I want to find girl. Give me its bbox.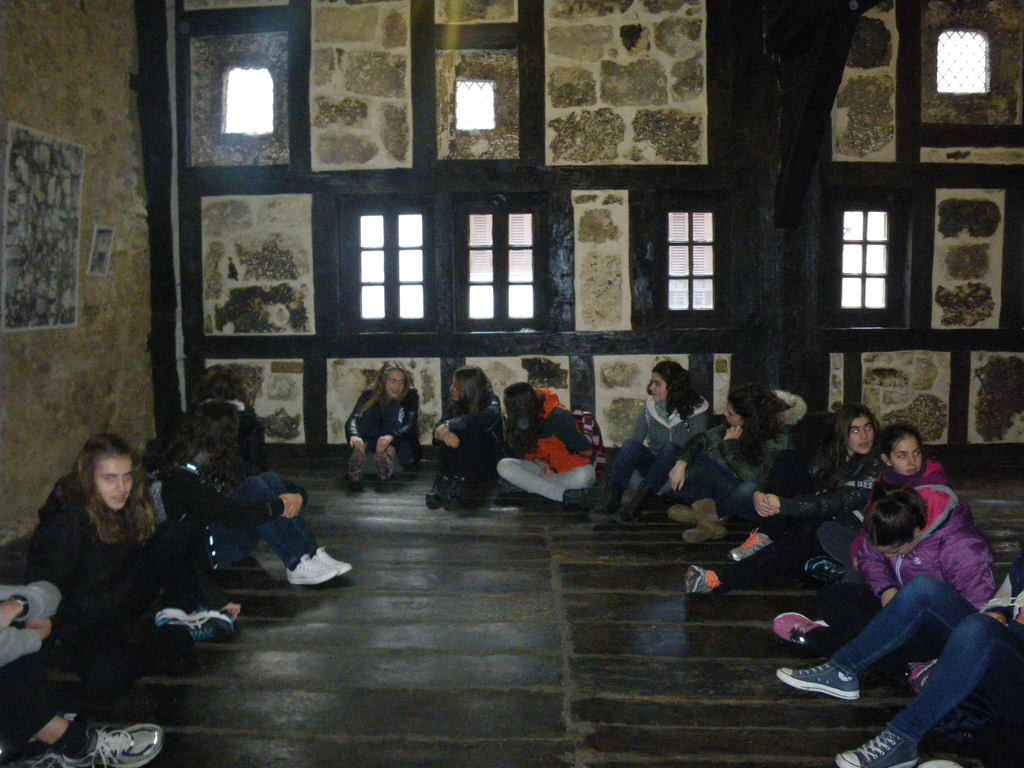
region(860, 479, 997, 616).
